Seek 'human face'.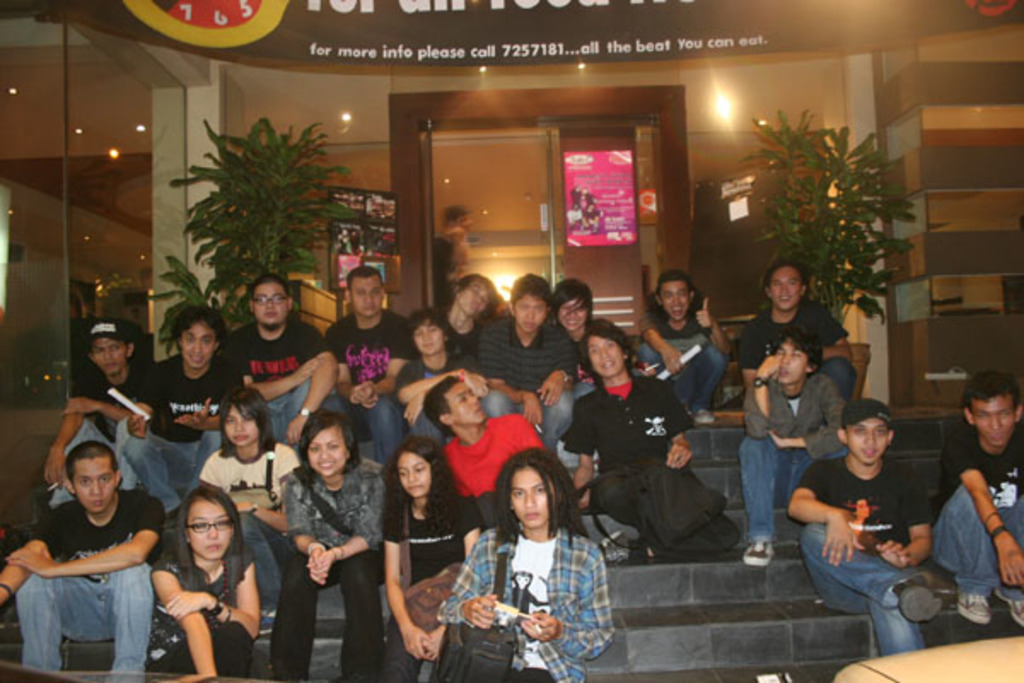
[350,277,382,316].
